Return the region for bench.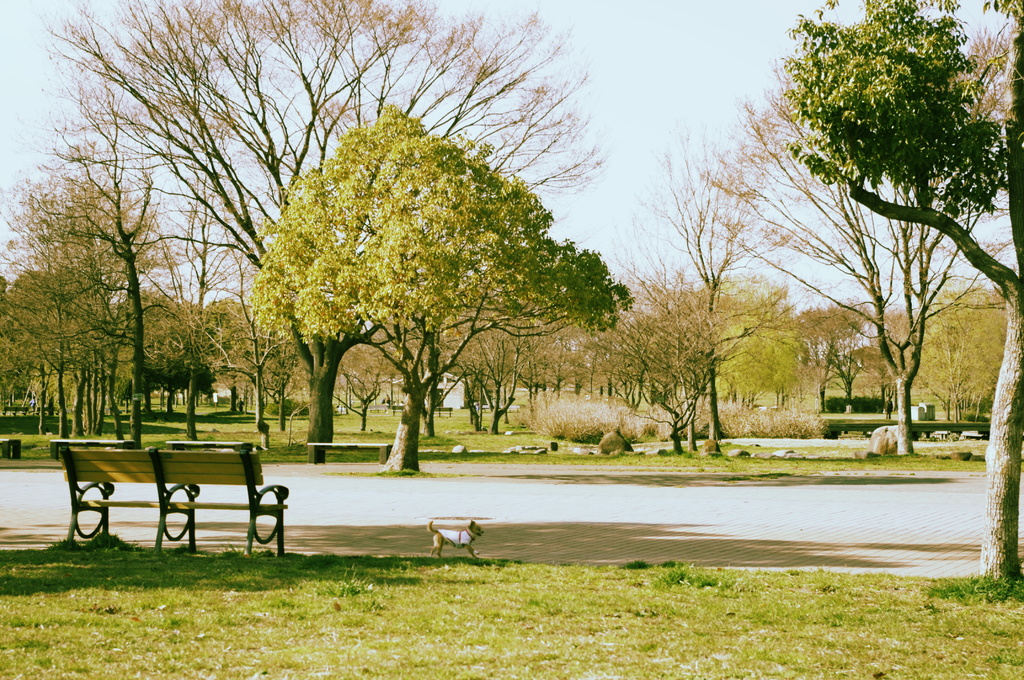
[left=305, top=442, right=384, bottom=464].
